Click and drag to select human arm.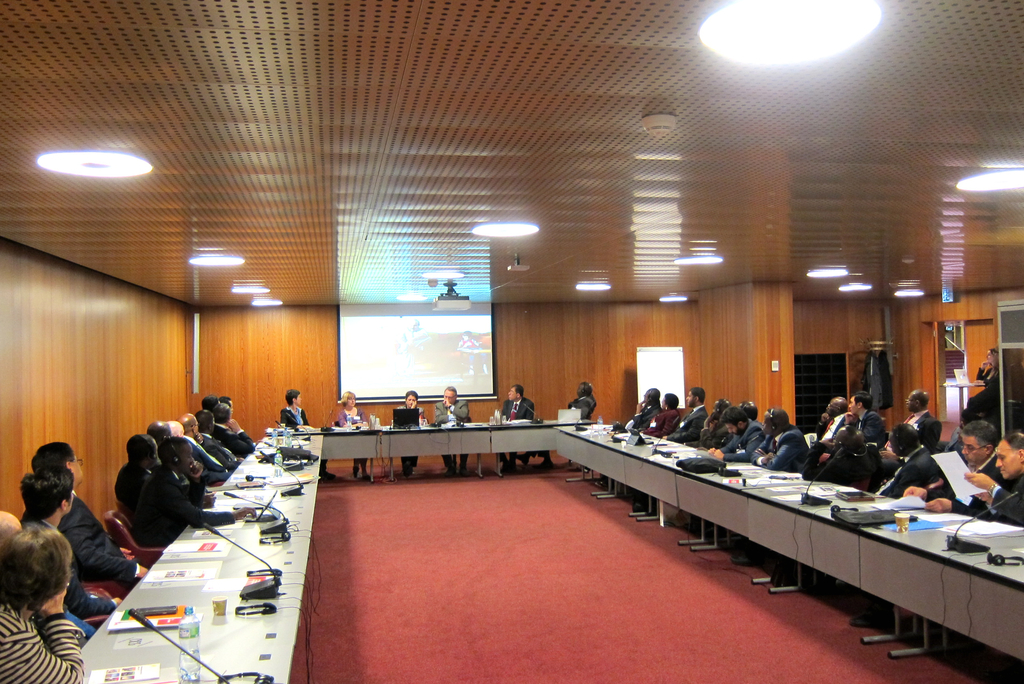
Selection: 207:415:257:454.
